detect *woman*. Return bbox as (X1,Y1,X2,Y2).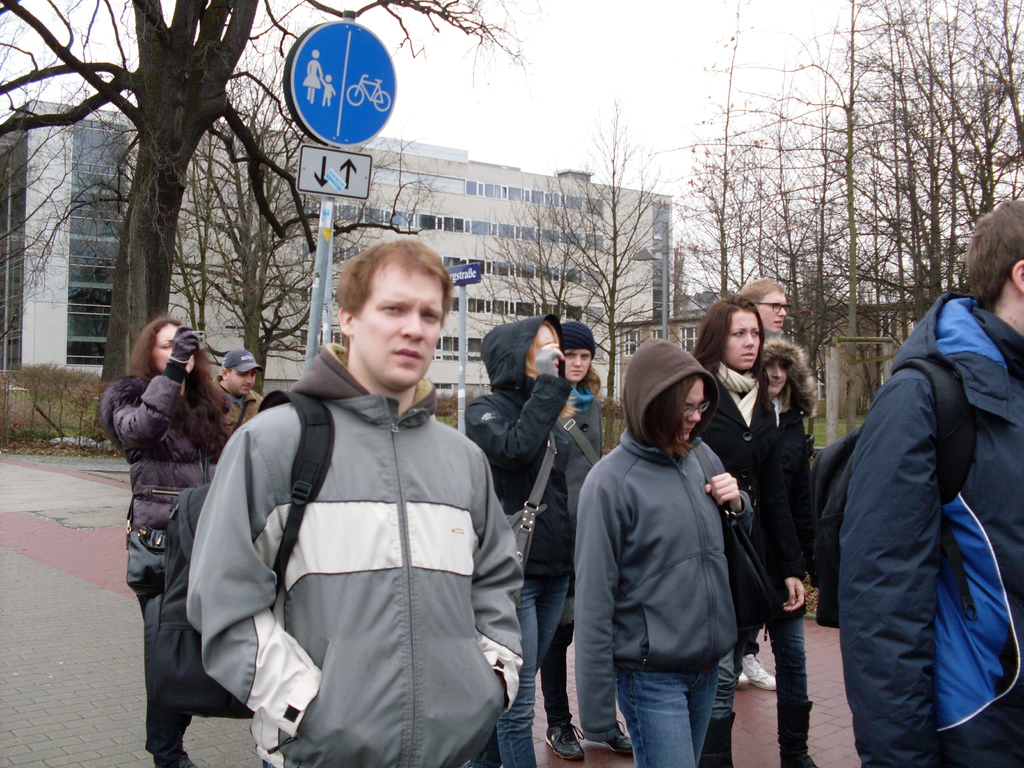
(585,317,758,767).
